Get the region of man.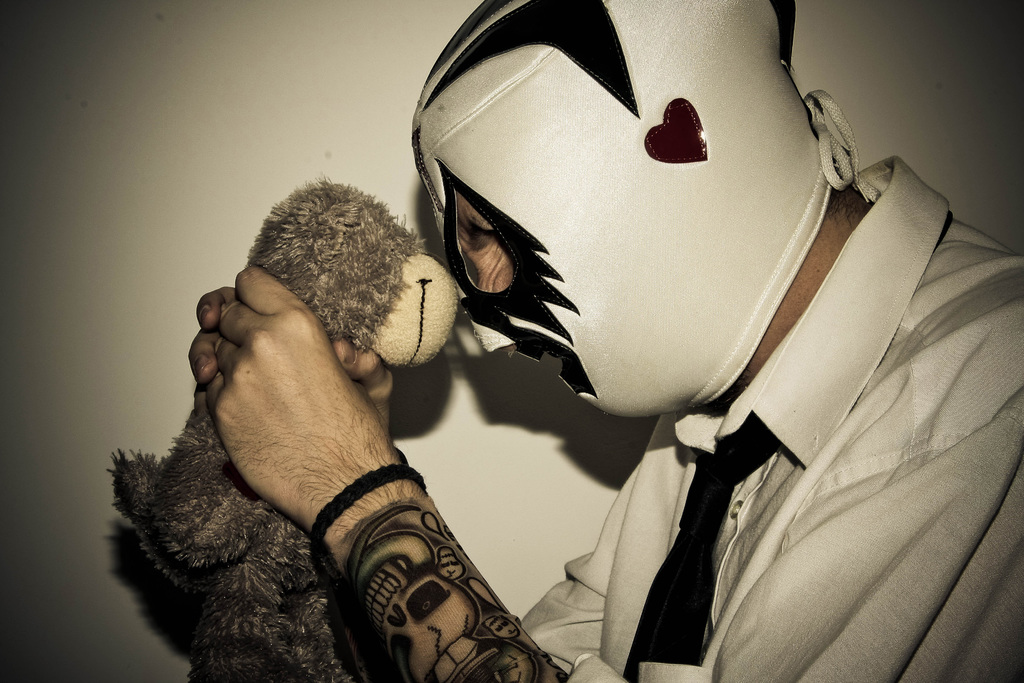
bbox=[200, 0, 1023, 668].
